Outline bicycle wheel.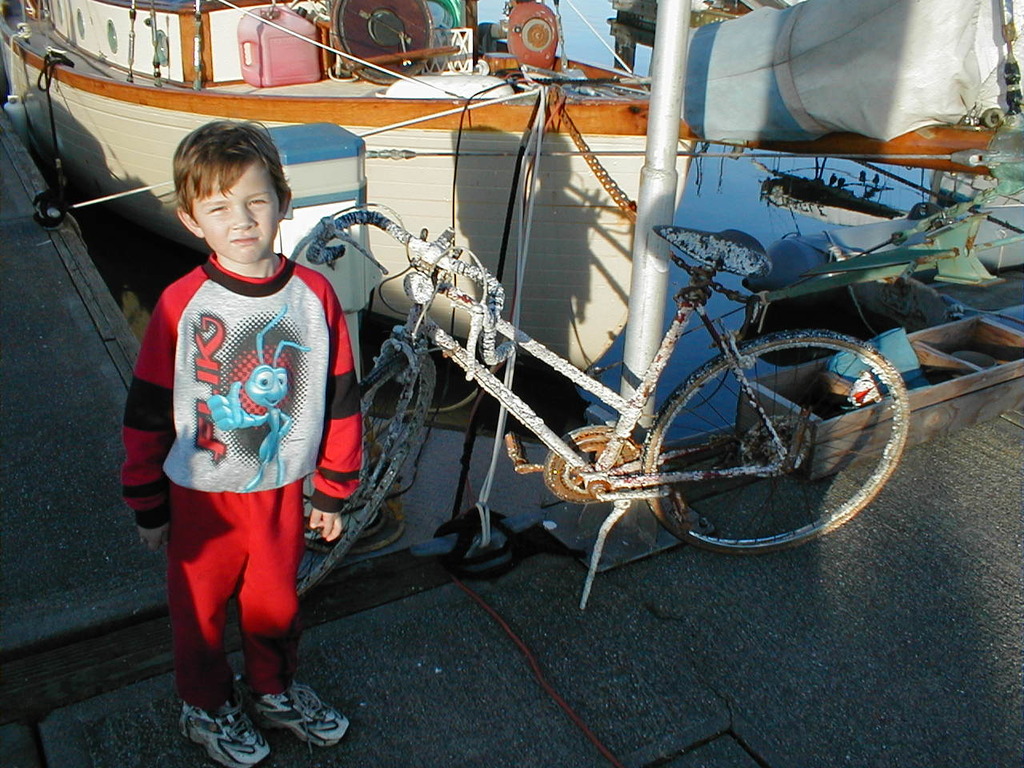
Outline: BBox(286, 352, 443, 599).
